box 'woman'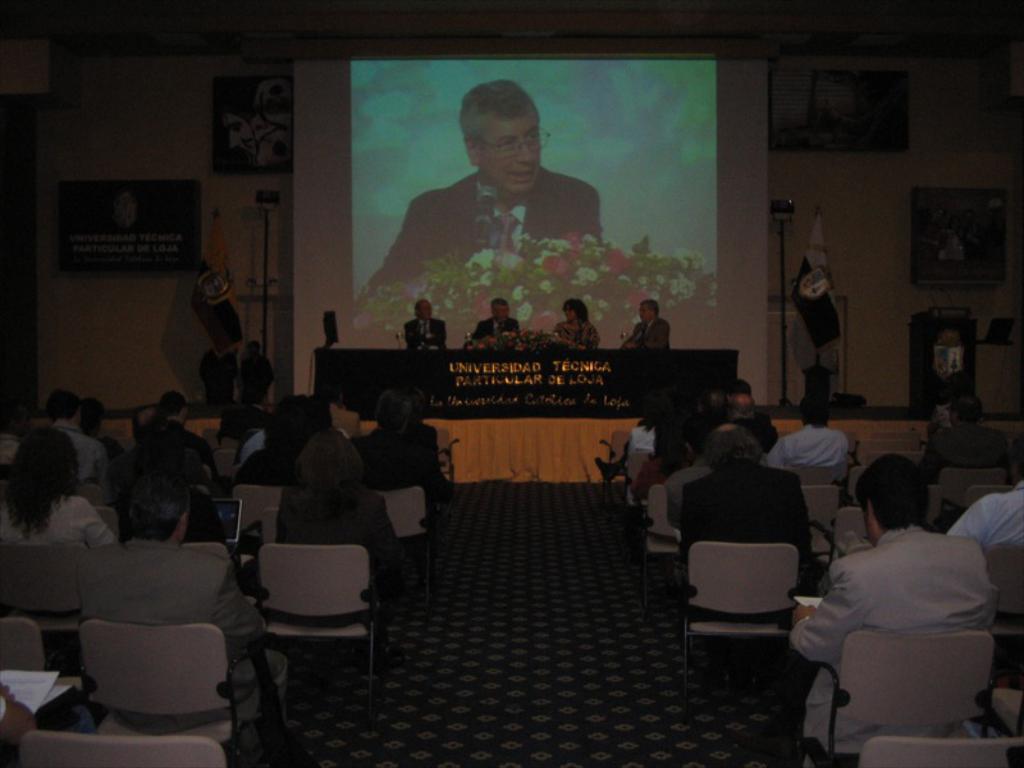
627, 415, 696, 500
